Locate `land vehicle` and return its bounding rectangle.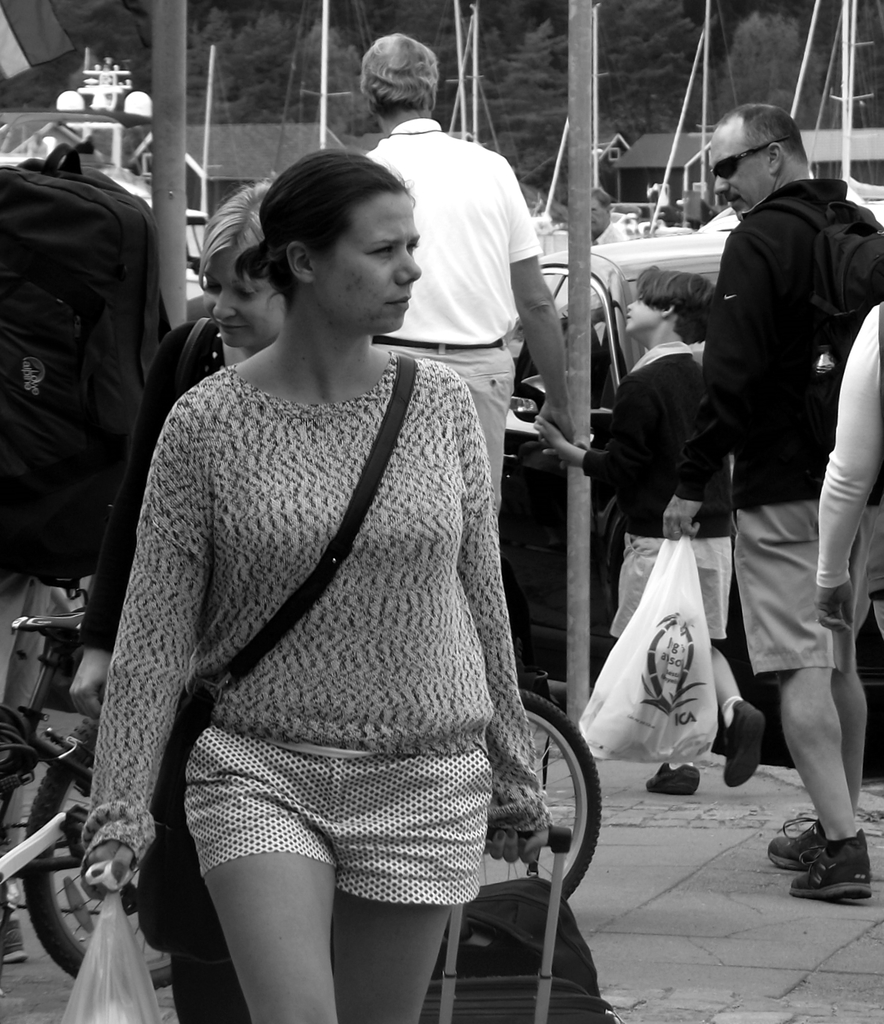
crop(496, 224, 883, 695).
